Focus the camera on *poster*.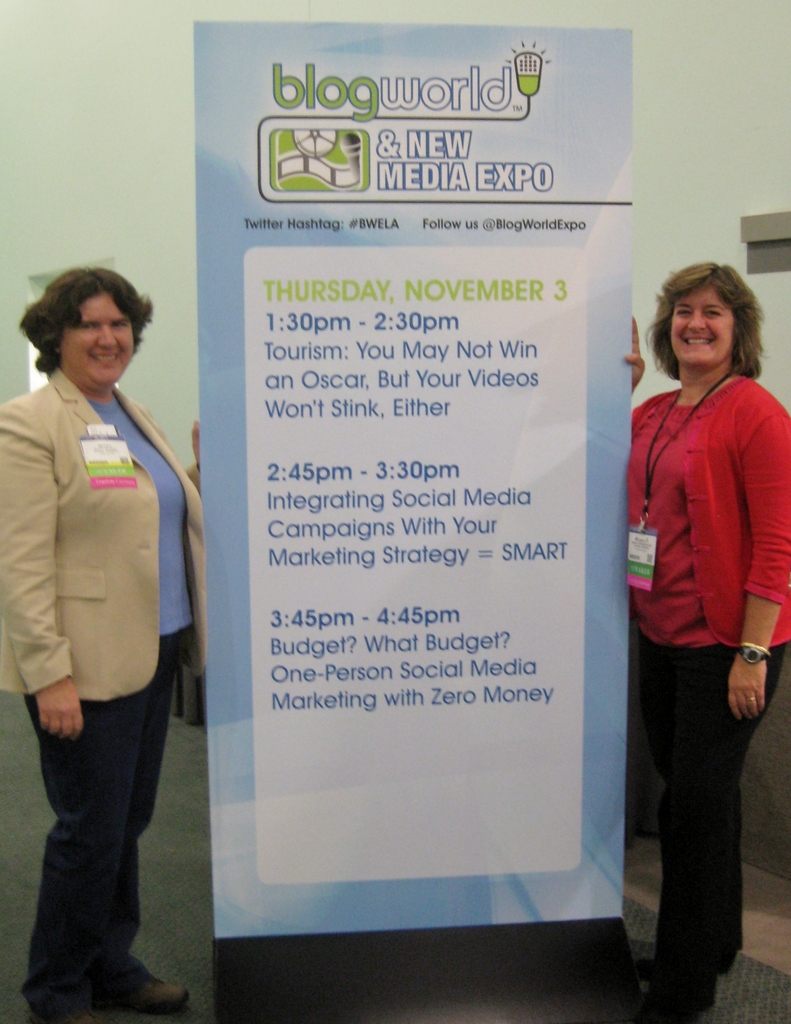
Focus region: locate(197, 17, 644, 950).
